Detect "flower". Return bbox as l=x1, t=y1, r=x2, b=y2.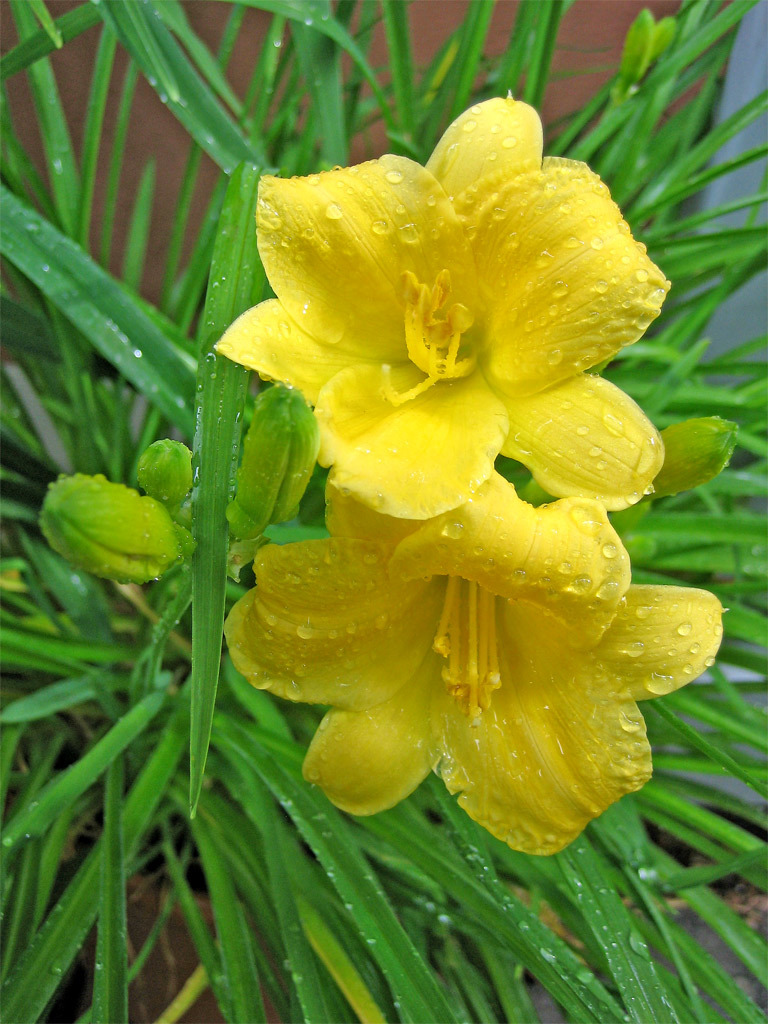
l=210, t=95, r=671, b=522.
